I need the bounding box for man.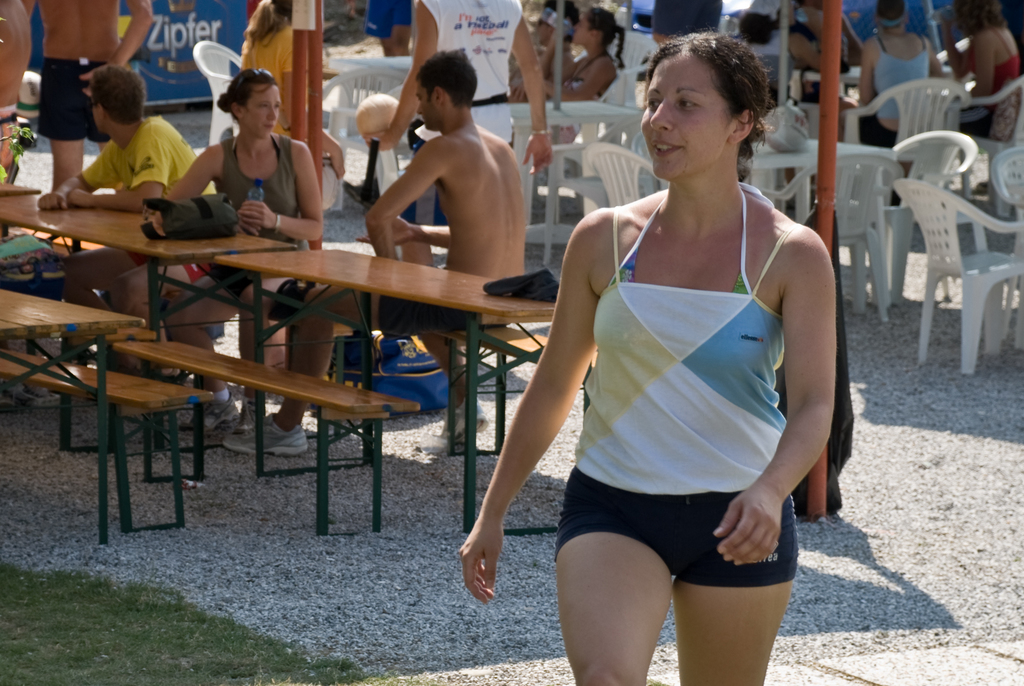
Here it is: detection(38, 67, 216, 373).
